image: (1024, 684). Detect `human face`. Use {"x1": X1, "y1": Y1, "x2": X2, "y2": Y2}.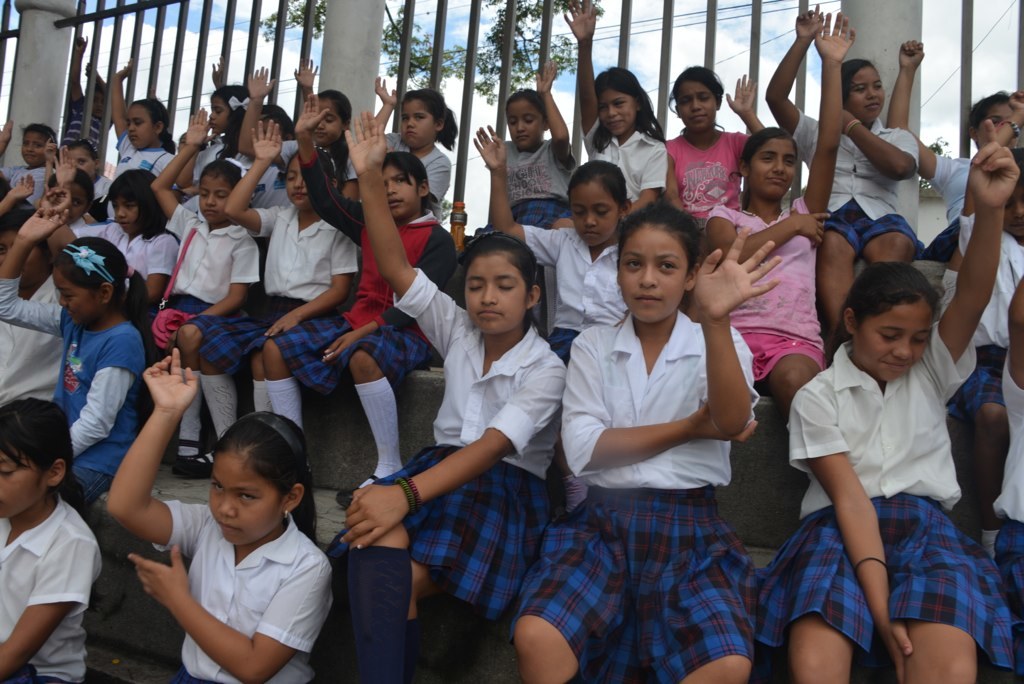
{"x1": 206, "y1": 447, "x2": 281, "y2": 542}.
